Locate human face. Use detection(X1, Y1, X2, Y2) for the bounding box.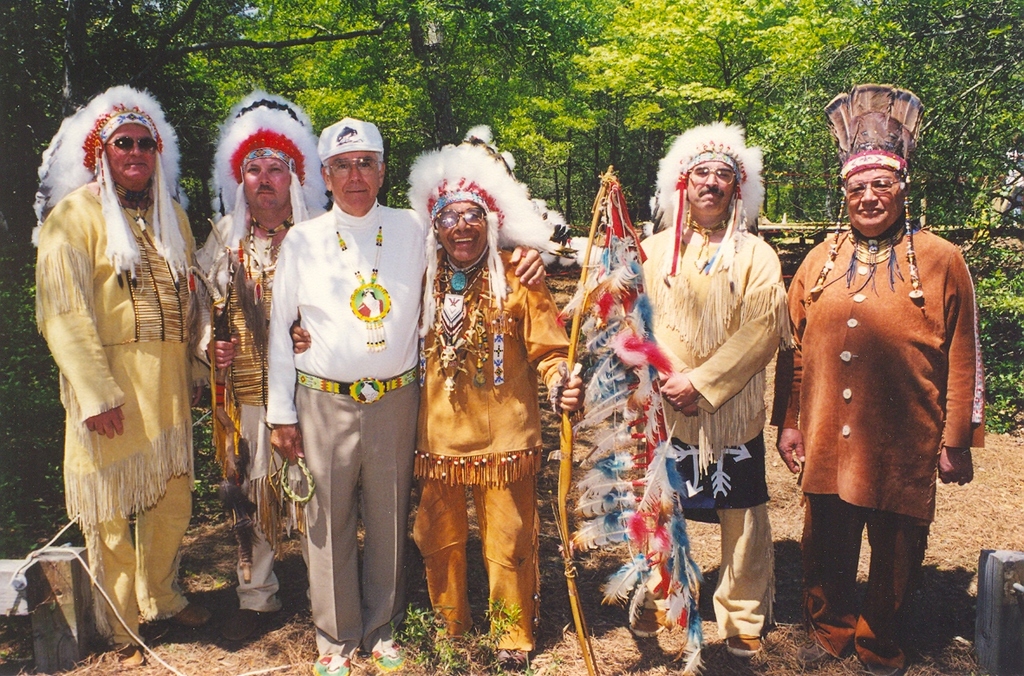
detection(104, 126, 160, 184).
